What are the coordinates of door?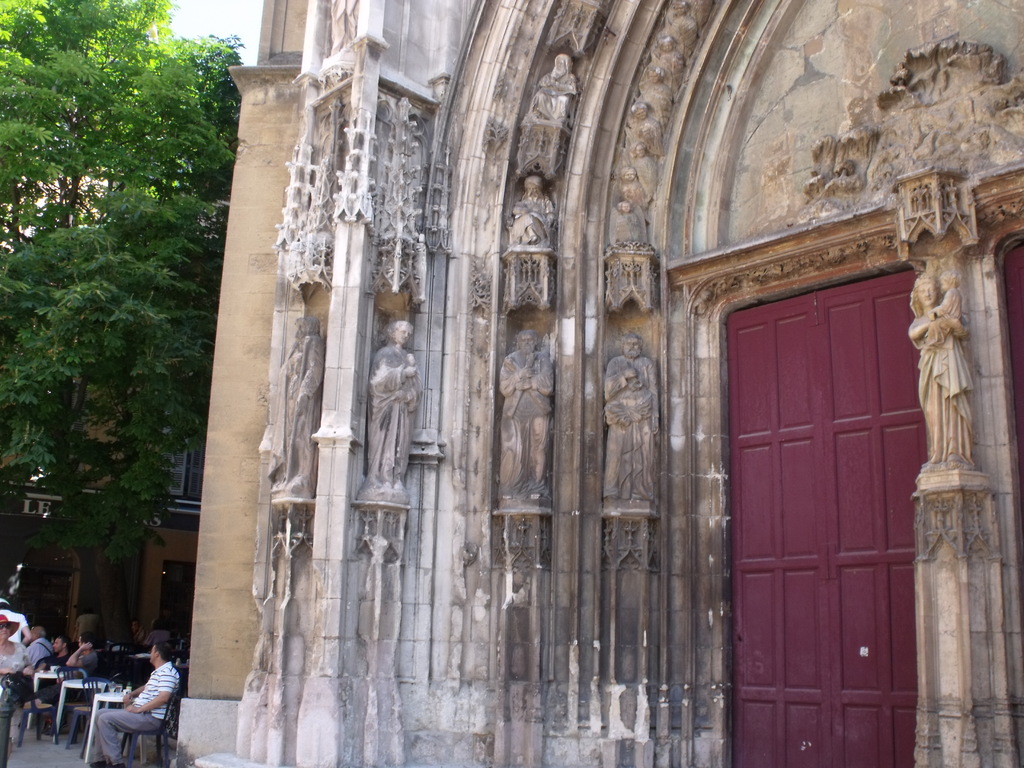
region(716, 261, 920, 767).
